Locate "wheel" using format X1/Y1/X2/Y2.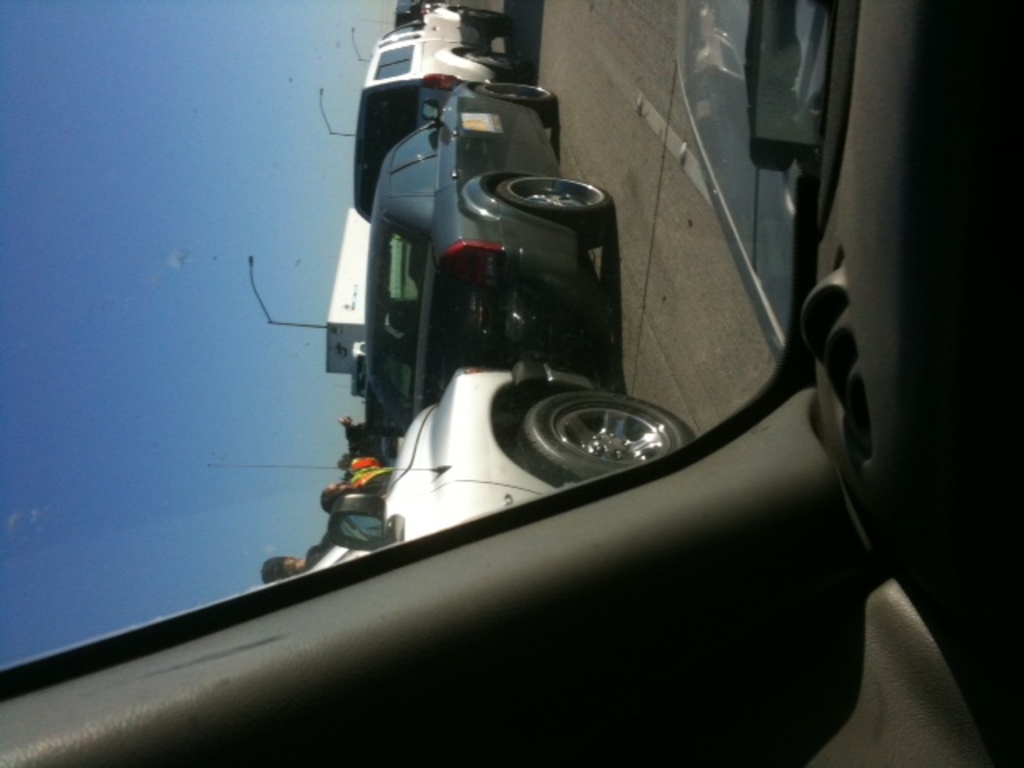
451/5/518/40.
